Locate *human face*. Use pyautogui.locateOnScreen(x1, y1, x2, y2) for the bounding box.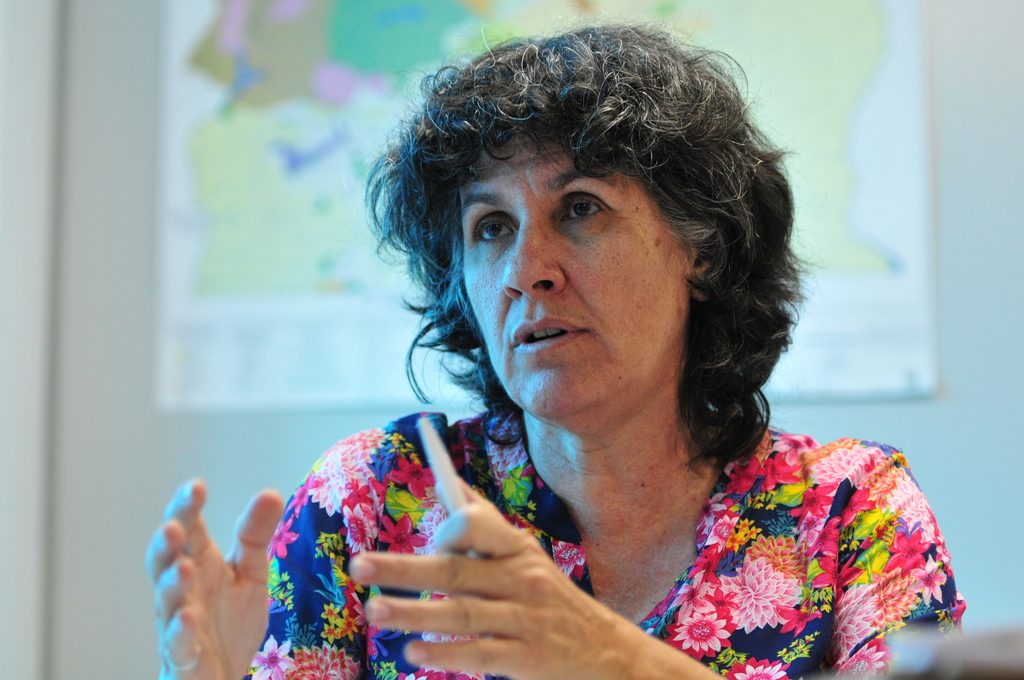
pyautogui.locateOnScreen(461, 152, 707, 414).
